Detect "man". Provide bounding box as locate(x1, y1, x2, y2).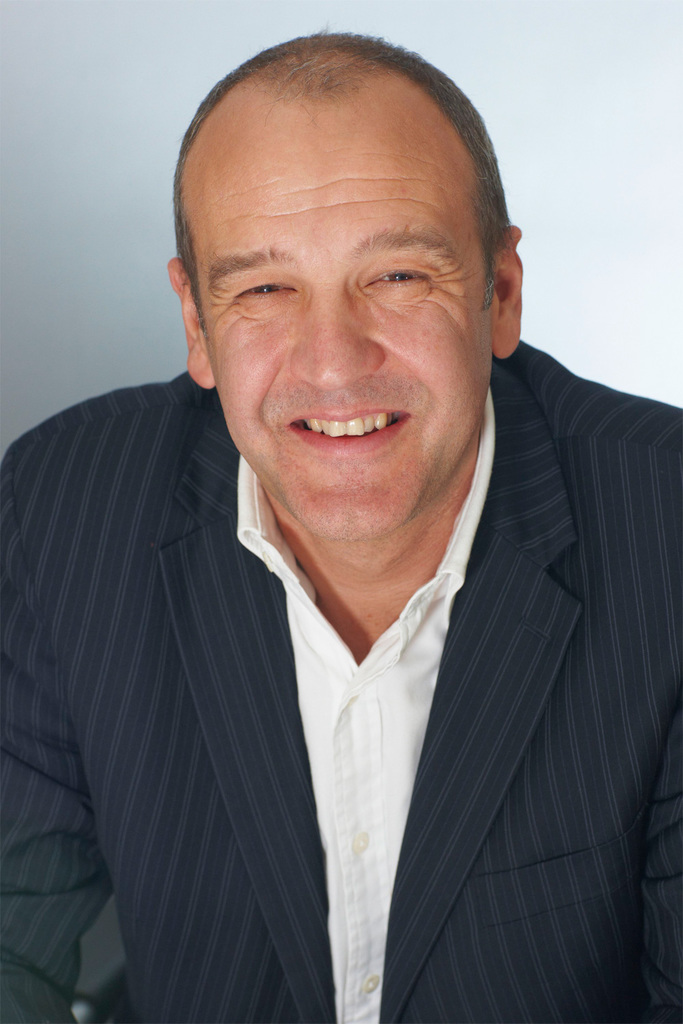
locate(0, 19, 681, 989).
